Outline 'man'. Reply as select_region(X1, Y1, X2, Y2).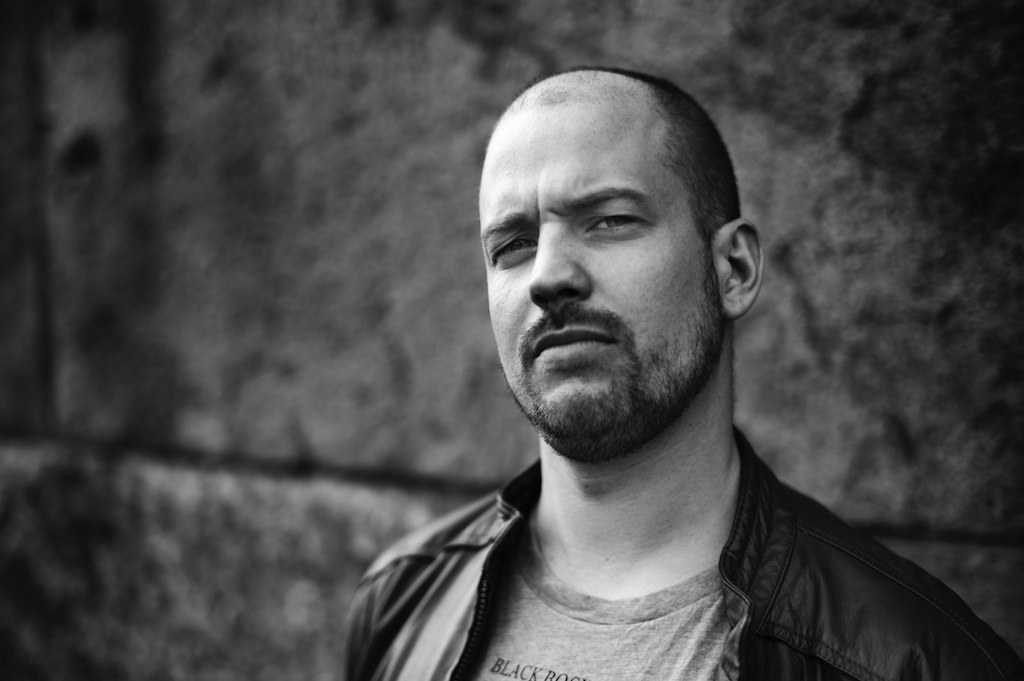
select_region(339, 60, 999, 672).
